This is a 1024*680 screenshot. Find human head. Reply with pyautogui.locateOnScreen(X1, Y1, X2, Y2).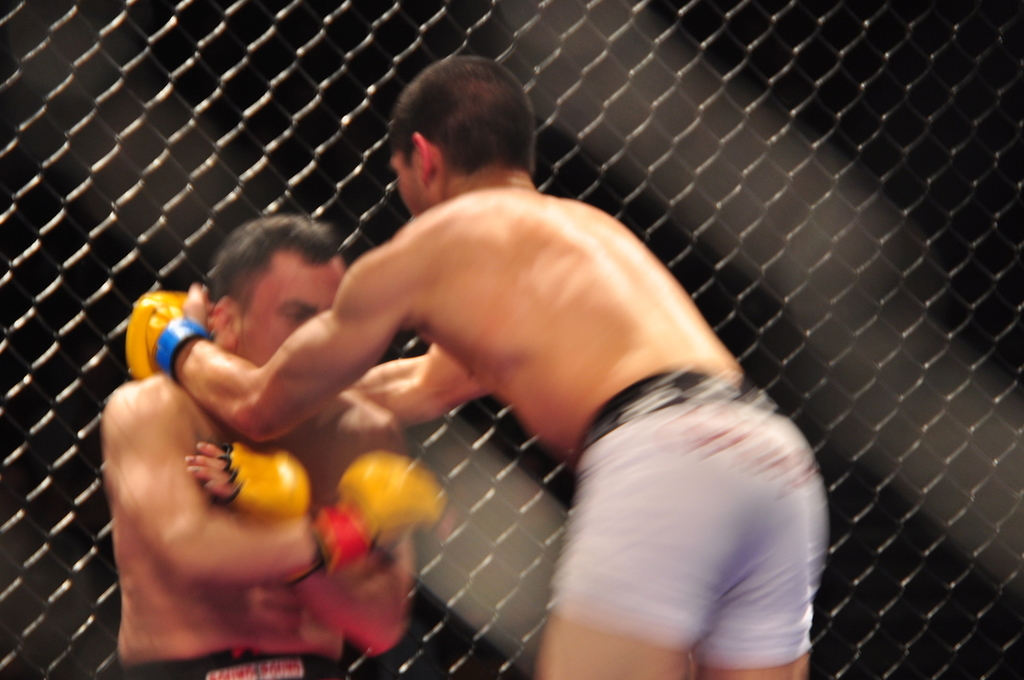
pyautogui.locateOnScreen(360, 55, 557, 197).
